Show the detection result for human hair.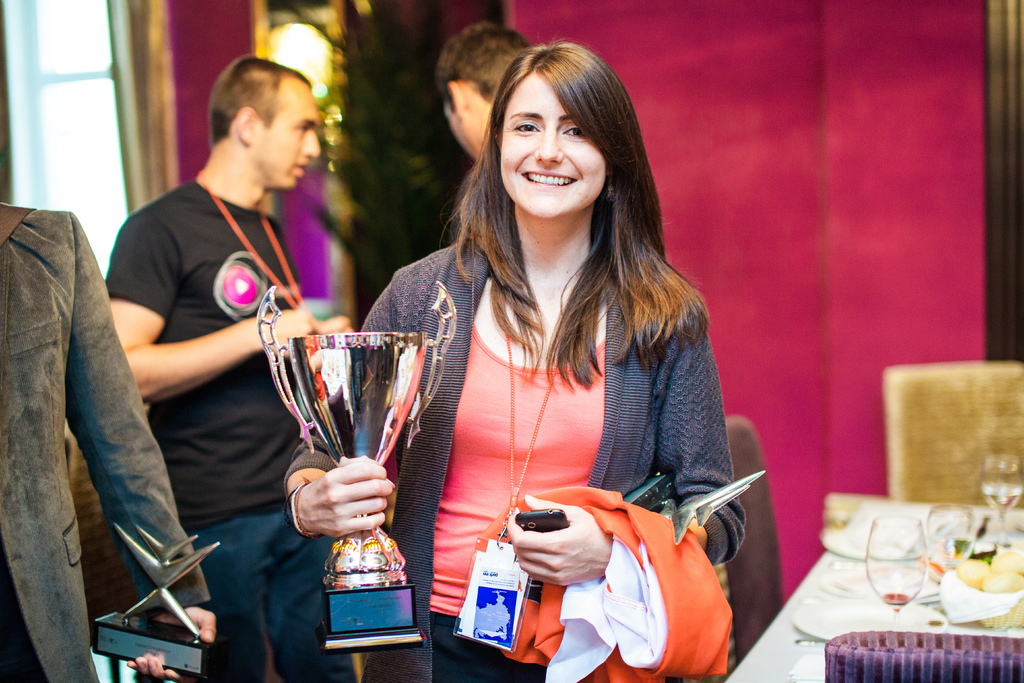
[451, 28, 666, 391].
